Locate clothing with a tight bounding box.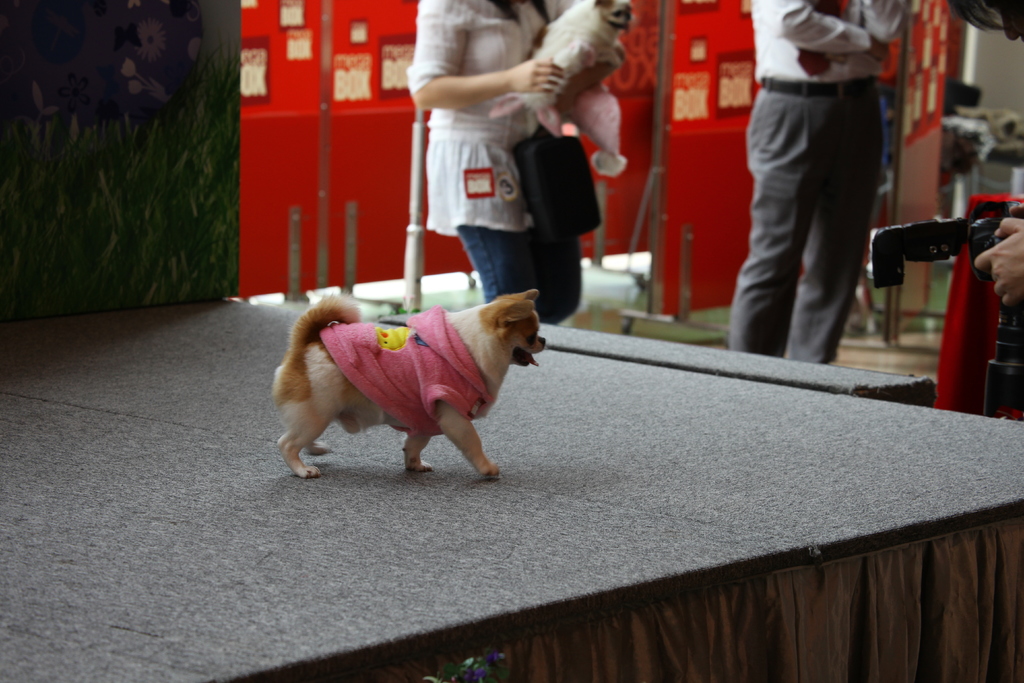
330/306/499/445.
